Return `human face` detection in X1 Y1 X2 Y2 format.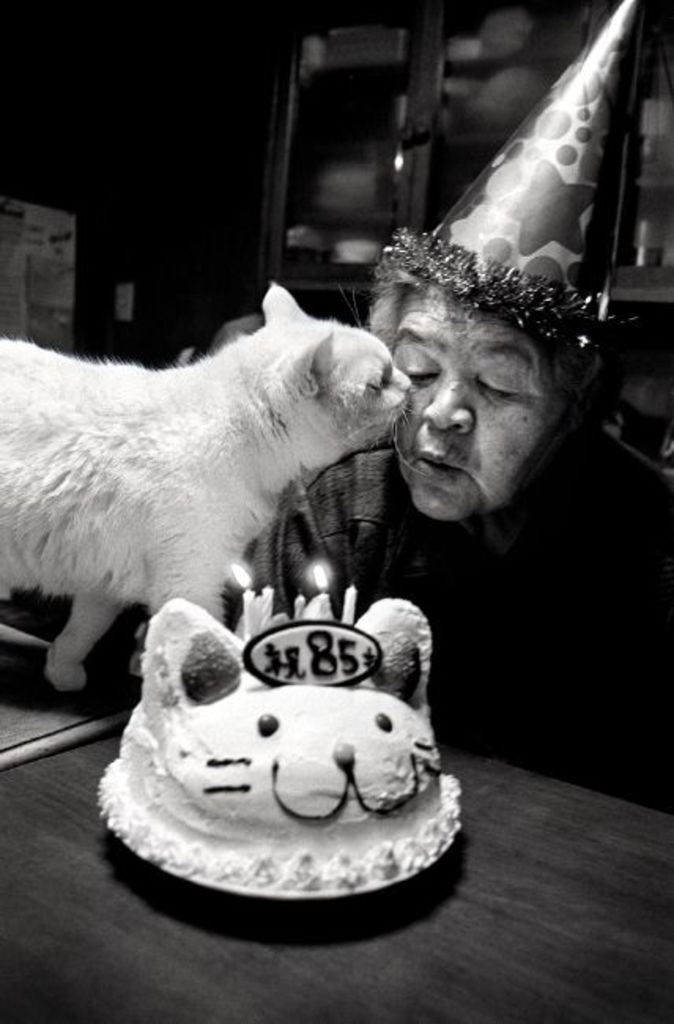
386 274 575 514.
